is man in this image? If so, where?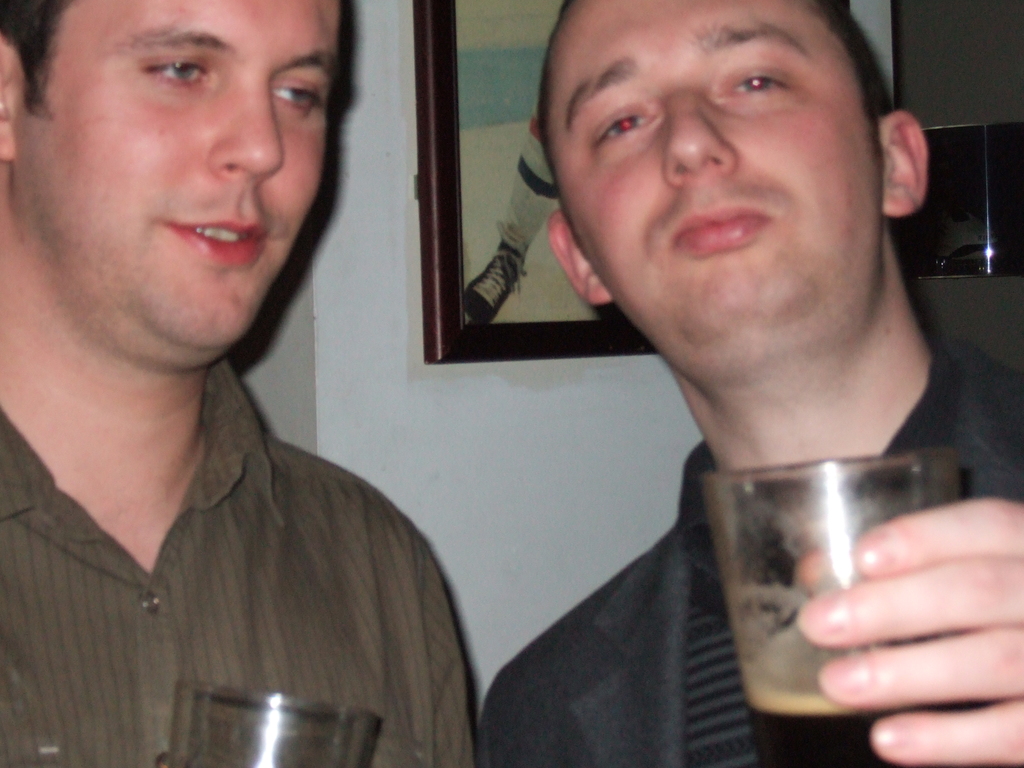
Yes, at locate(394, 0, 1023, 741).
